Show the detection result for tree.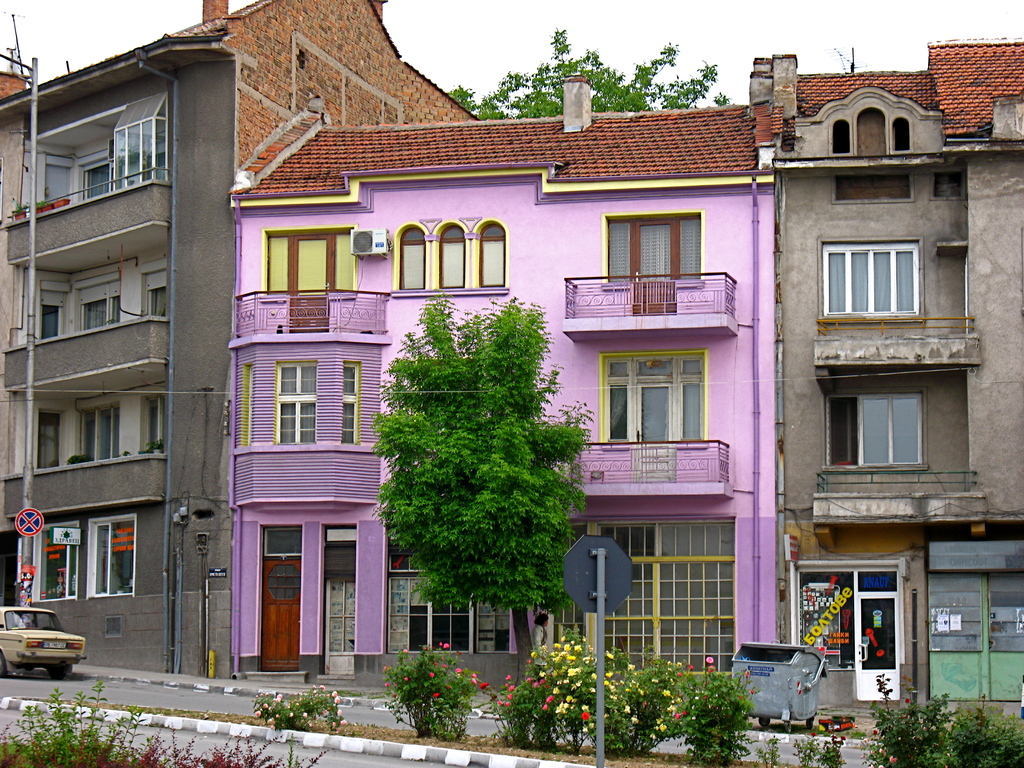
detection(440, 21, 744, 135).
